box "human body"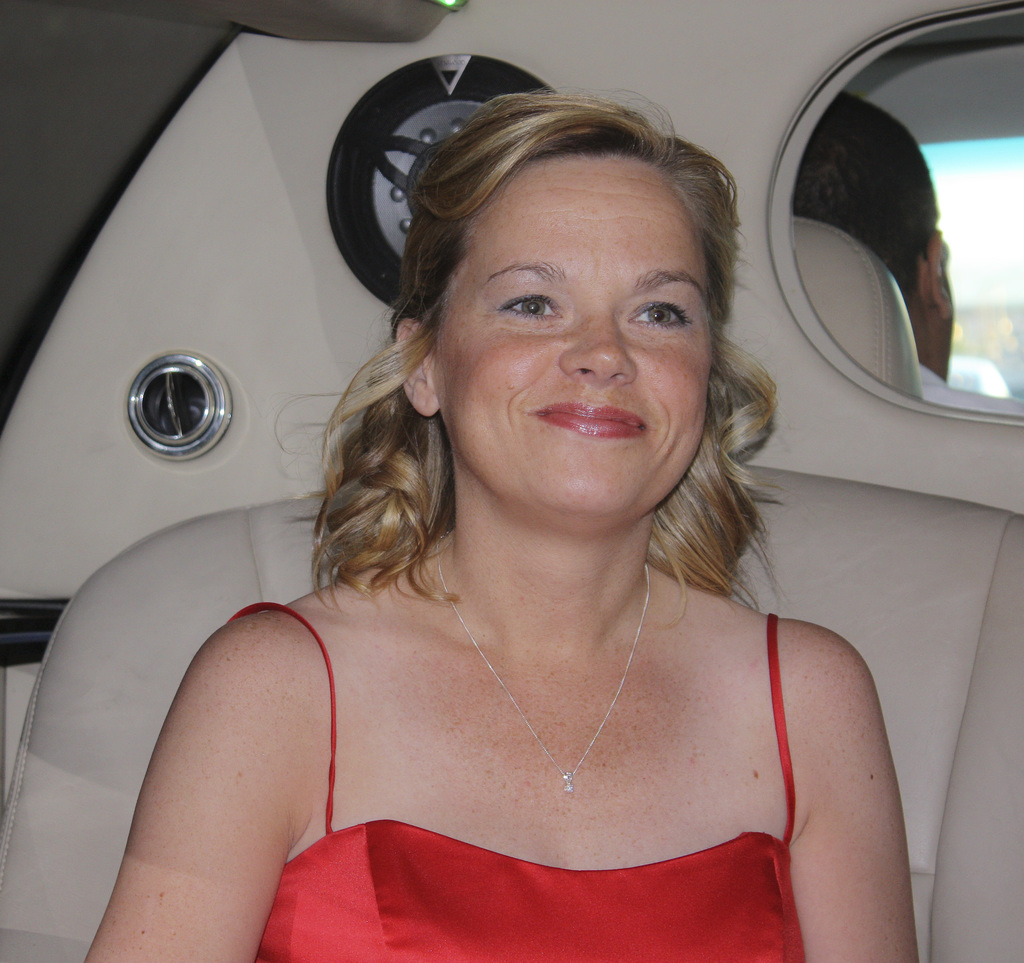
791:88:959:391
